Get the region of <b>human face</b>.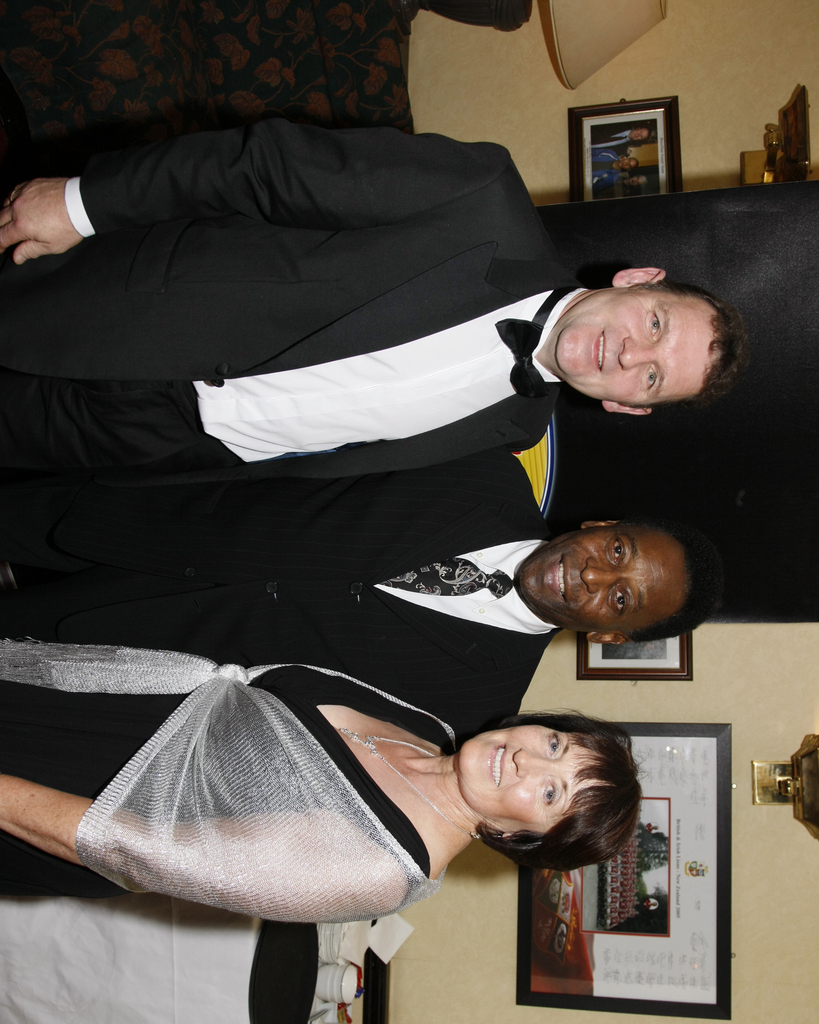
box=[521, 519, 689, 634].
